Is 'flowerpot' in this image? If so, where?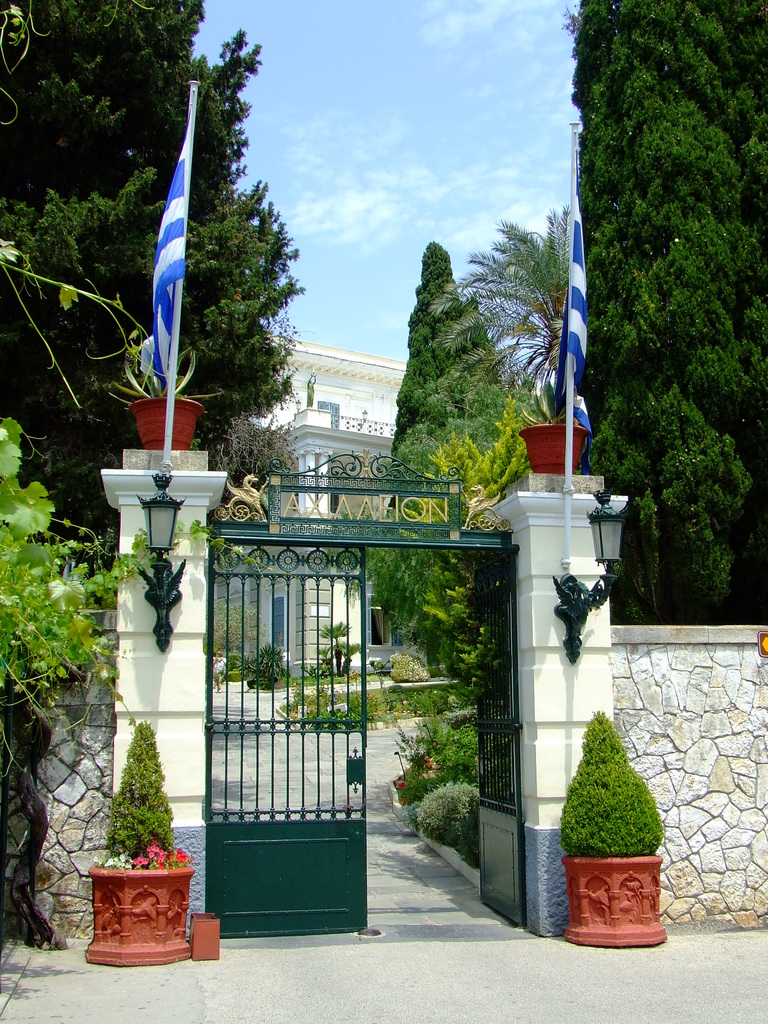
Yes, at bbox=[78, 865, 196, 960].
